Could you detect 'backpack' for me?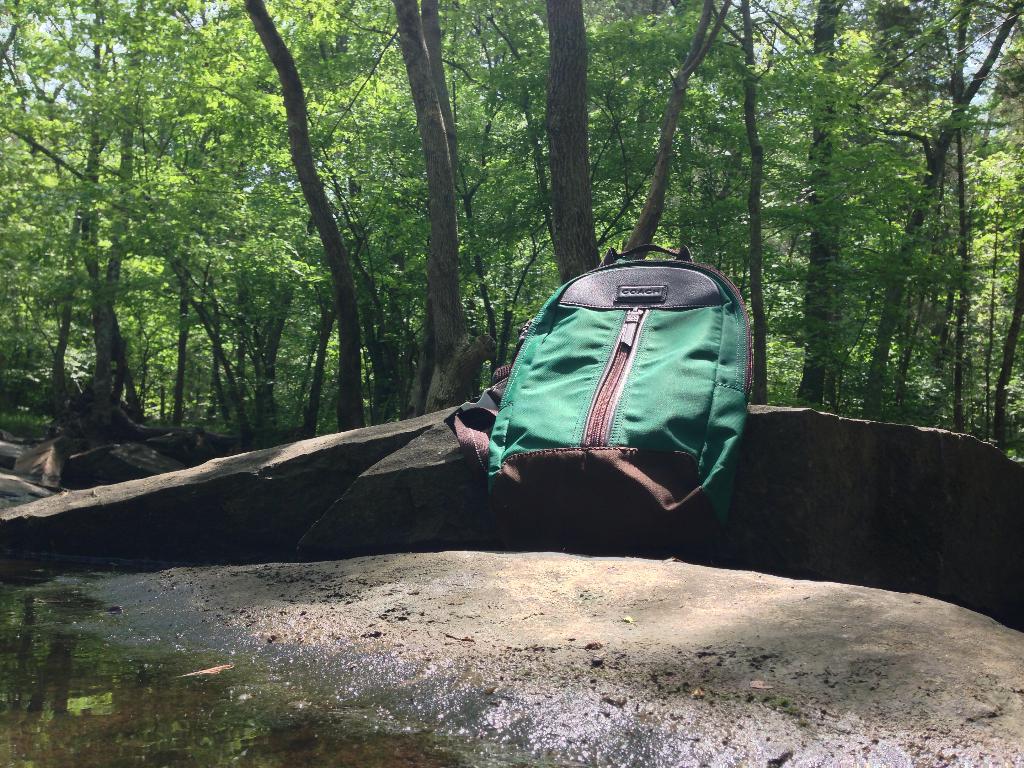
Detection result: (x1=508, y1=253, x2=772, y2=555).
